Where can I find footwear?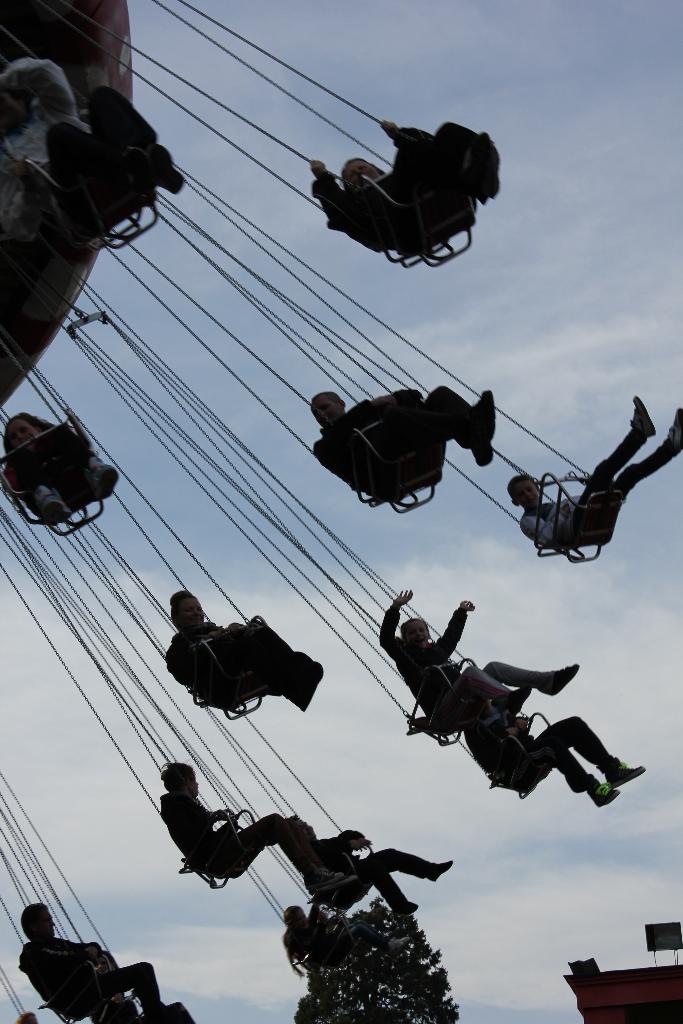
You can find it at BBox(674, 414, 682, 442).
